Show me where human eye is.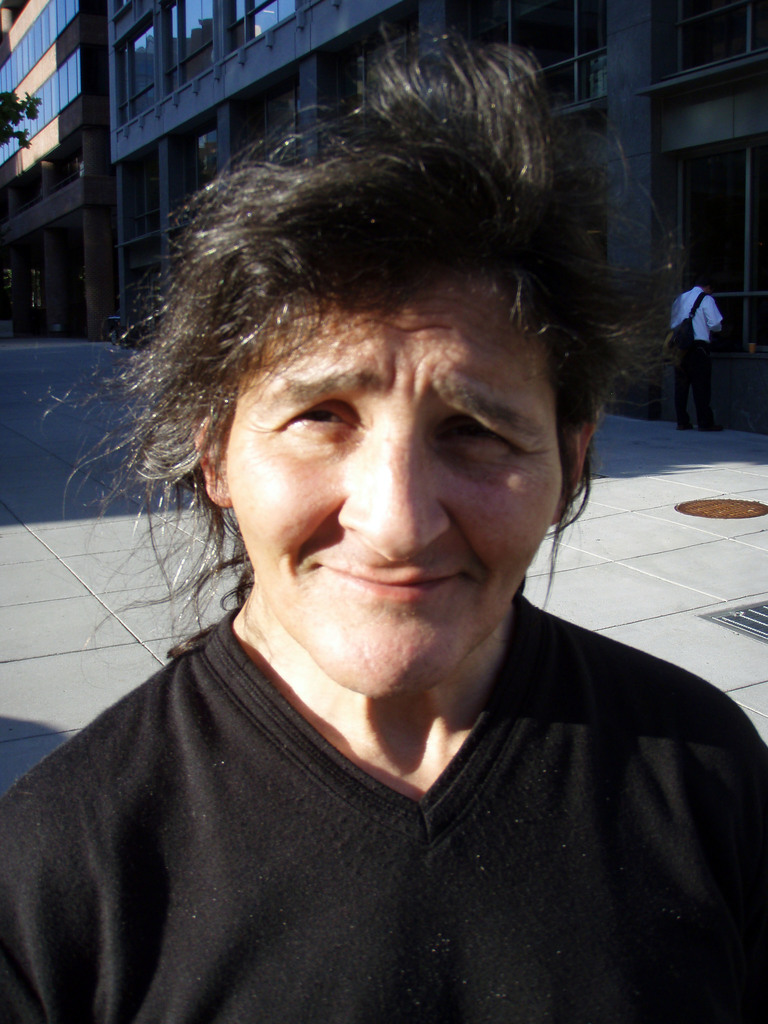
human eye is at x1=431 y1=412 x2=529 y2=464.
